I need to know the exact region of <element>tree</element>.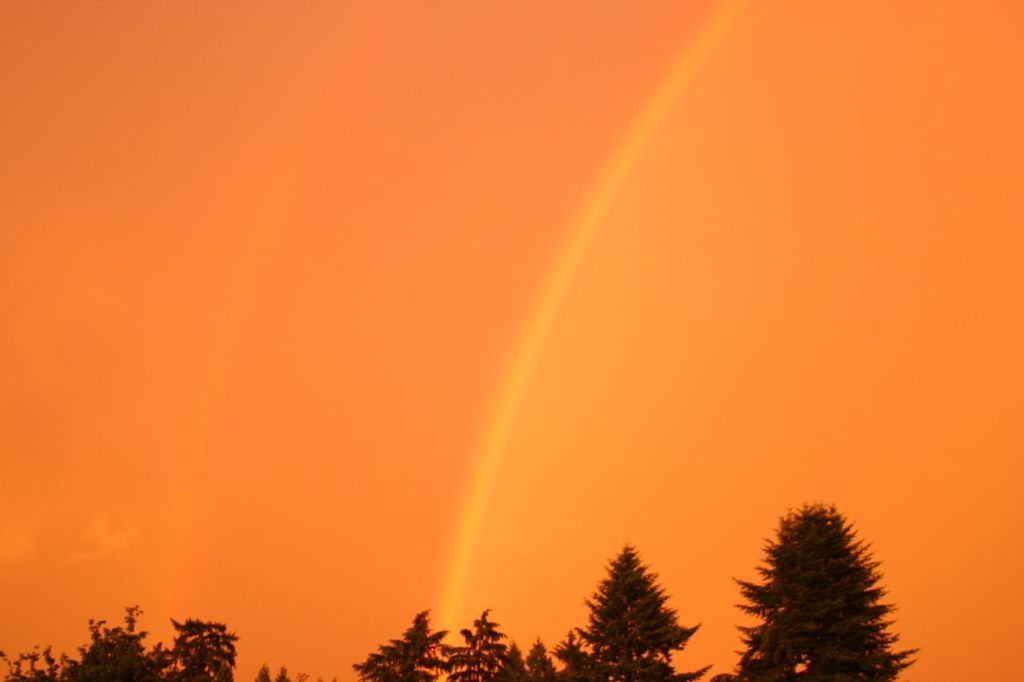
Region: pyautogui.locateOnScreen(431, 597, 532, 681).
